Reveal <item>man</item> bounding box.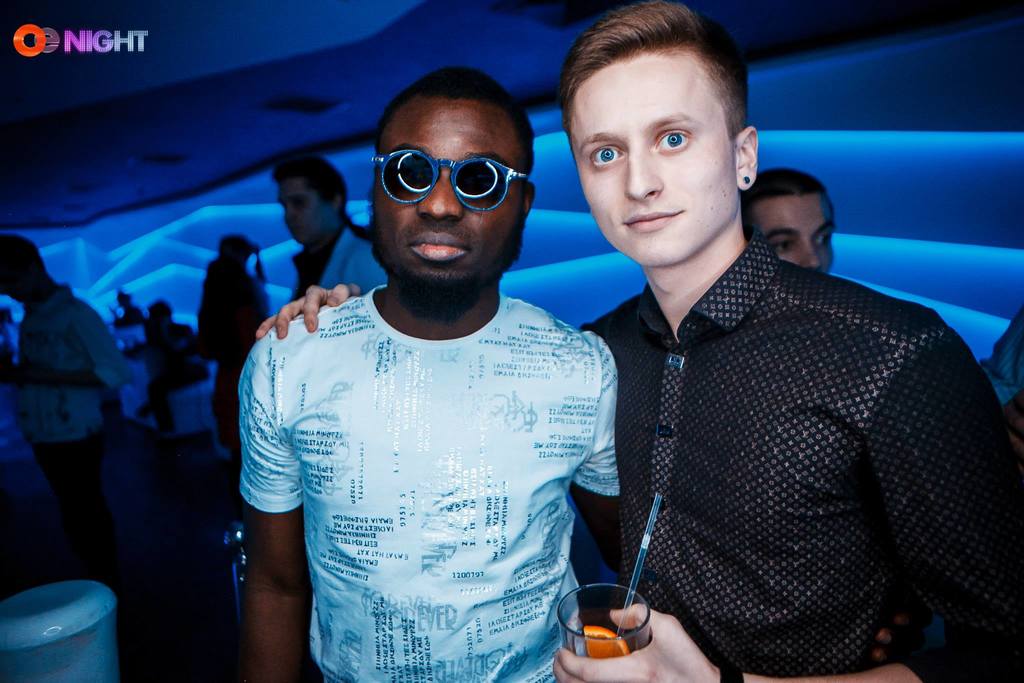
Revealed: pyautogui.locateOnScreen(237, 0, 1023, 682).
